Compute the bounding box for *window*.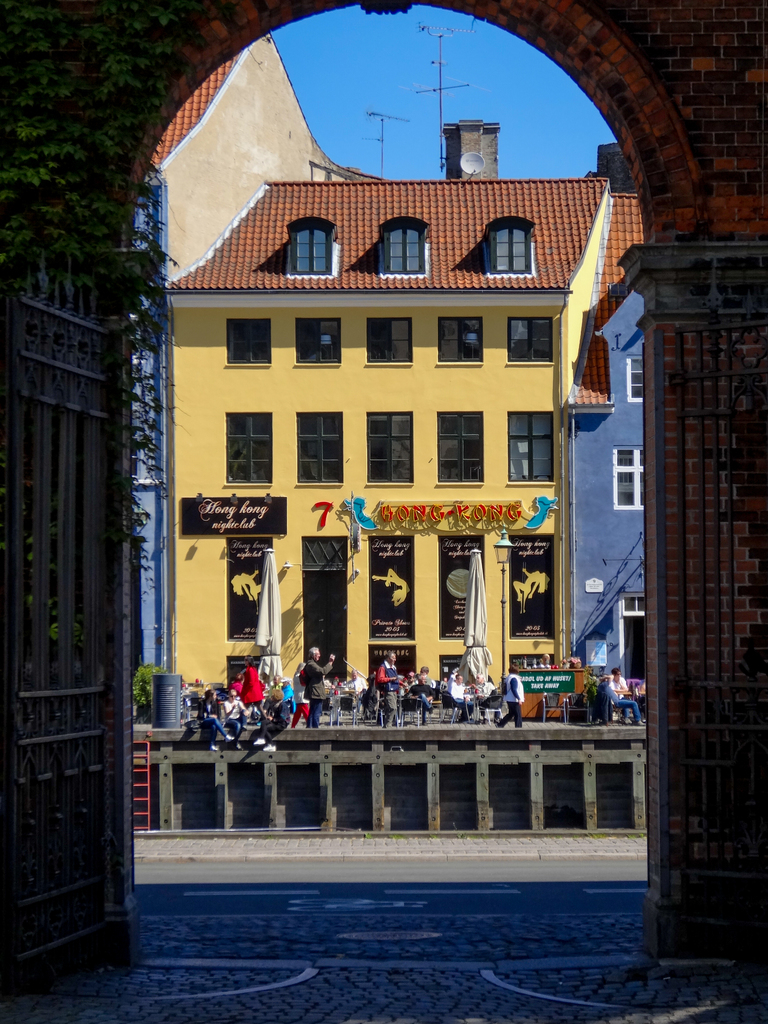
[left=358, top=316, right=420, bottom=367].
